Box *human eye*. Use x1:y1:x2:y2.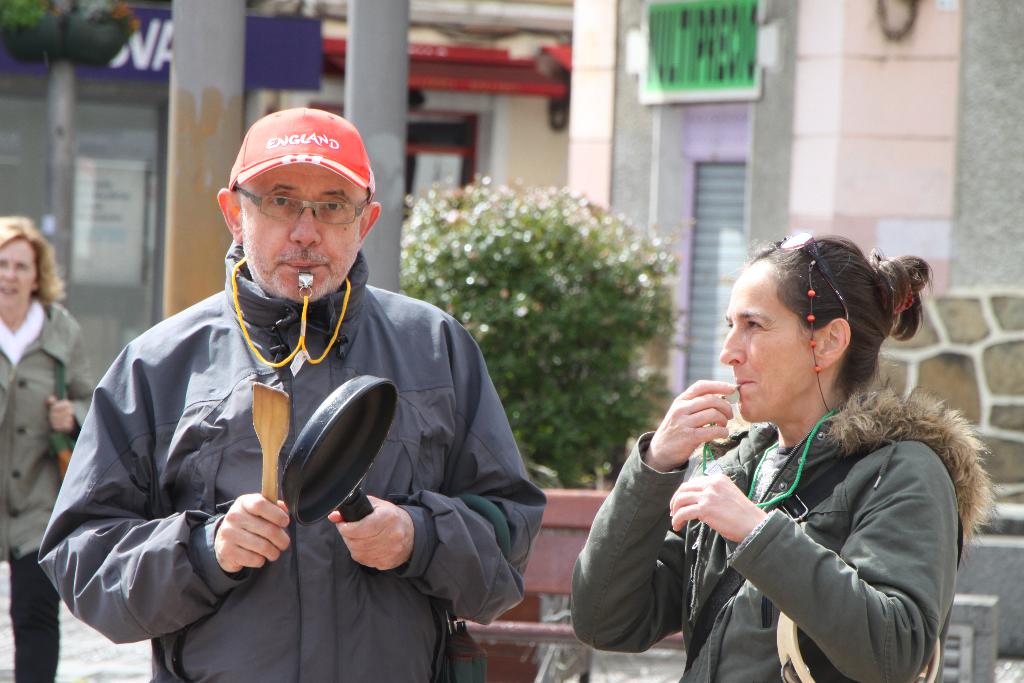
319:197:346:215.
